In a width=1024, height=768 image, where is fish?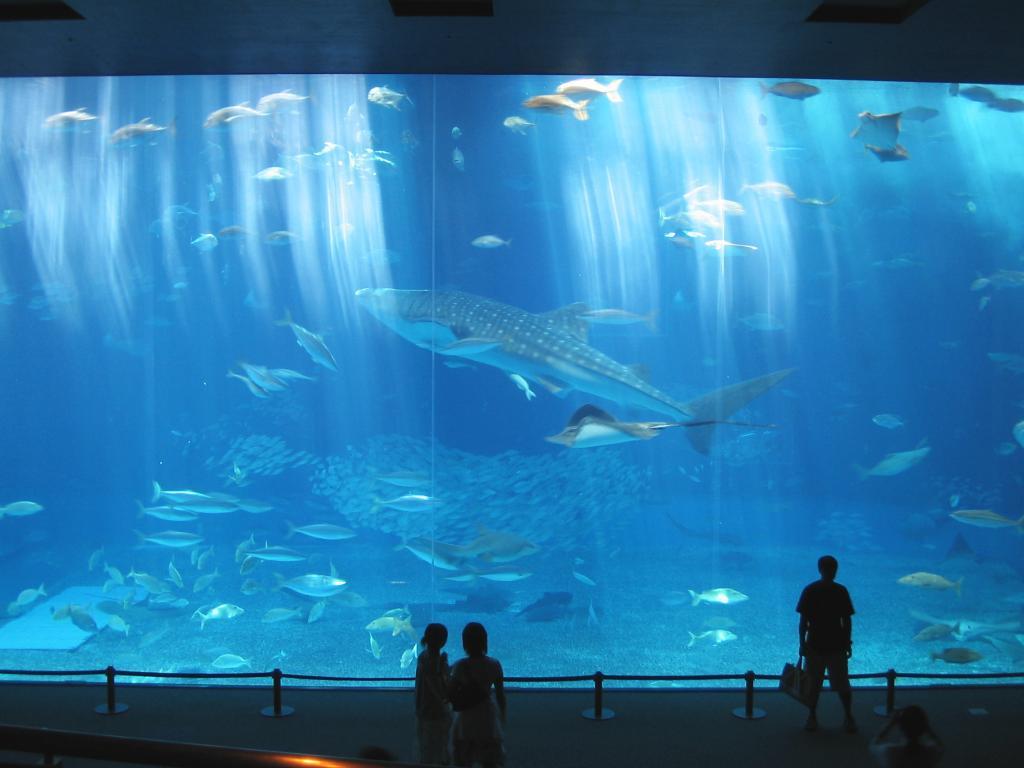
BBox(697, 588, 747, 604).
